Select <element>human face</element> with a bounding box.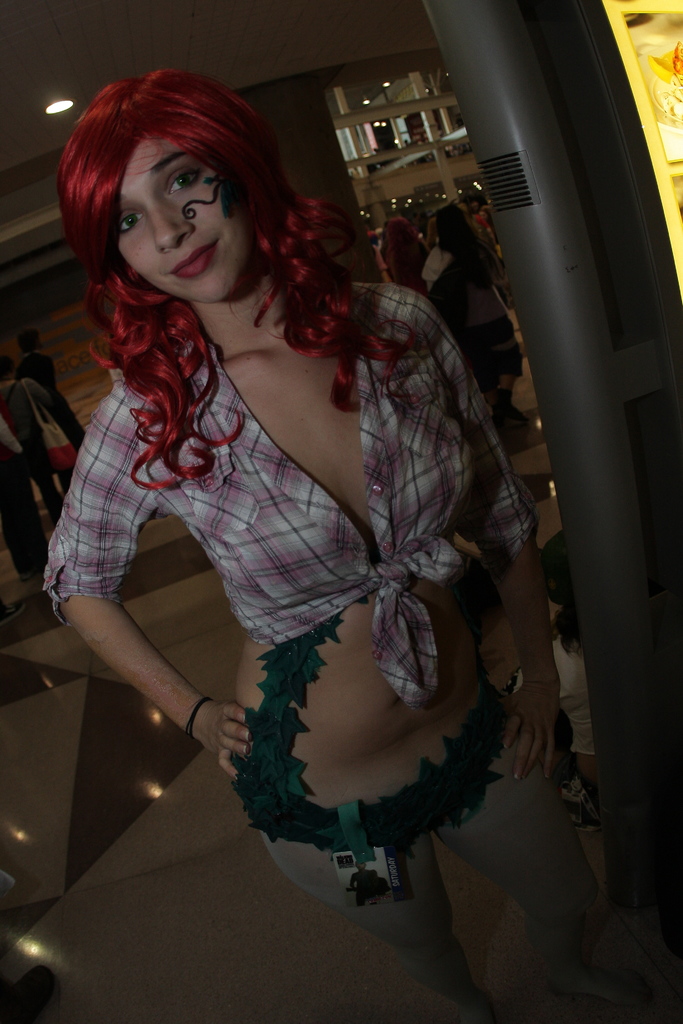
region(118, 140, 246, 300).
